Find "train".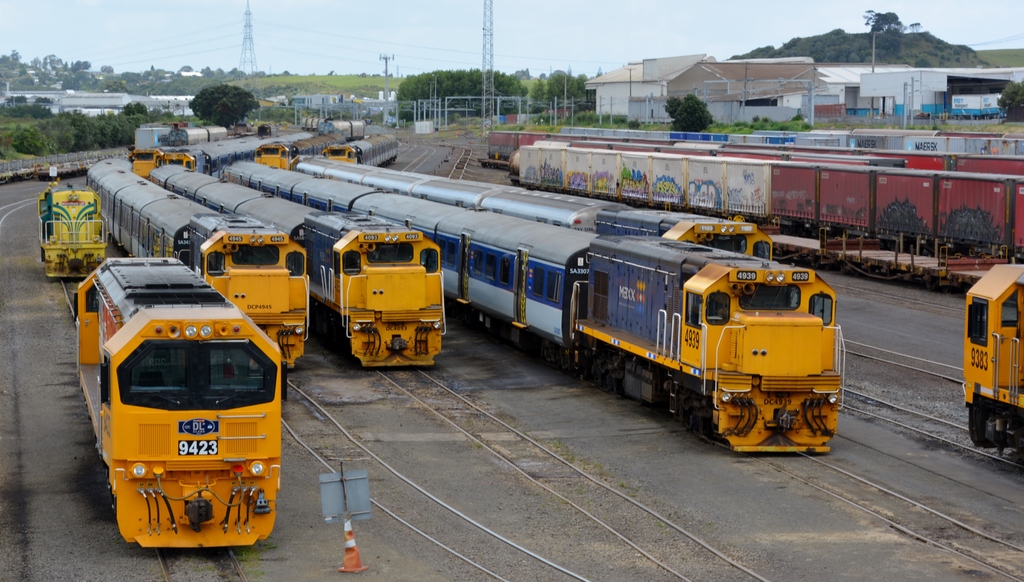
bbox=[220, 150, 846, 451].
